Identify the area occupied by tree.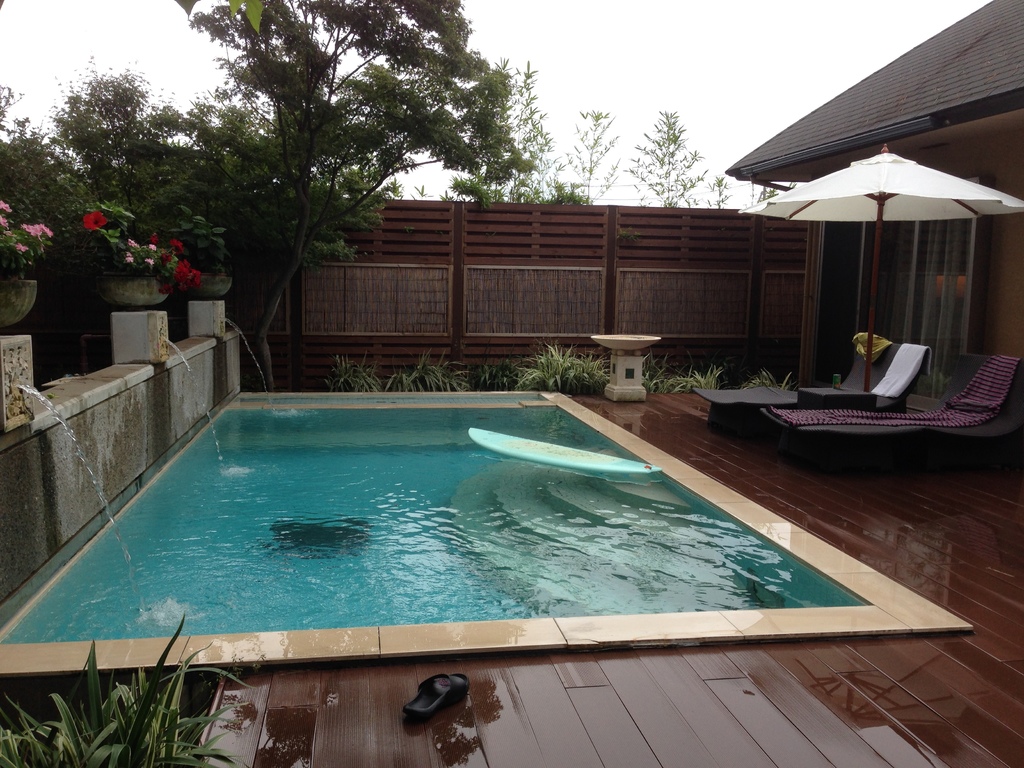
Area: <box>576,103,614,223</box>.
